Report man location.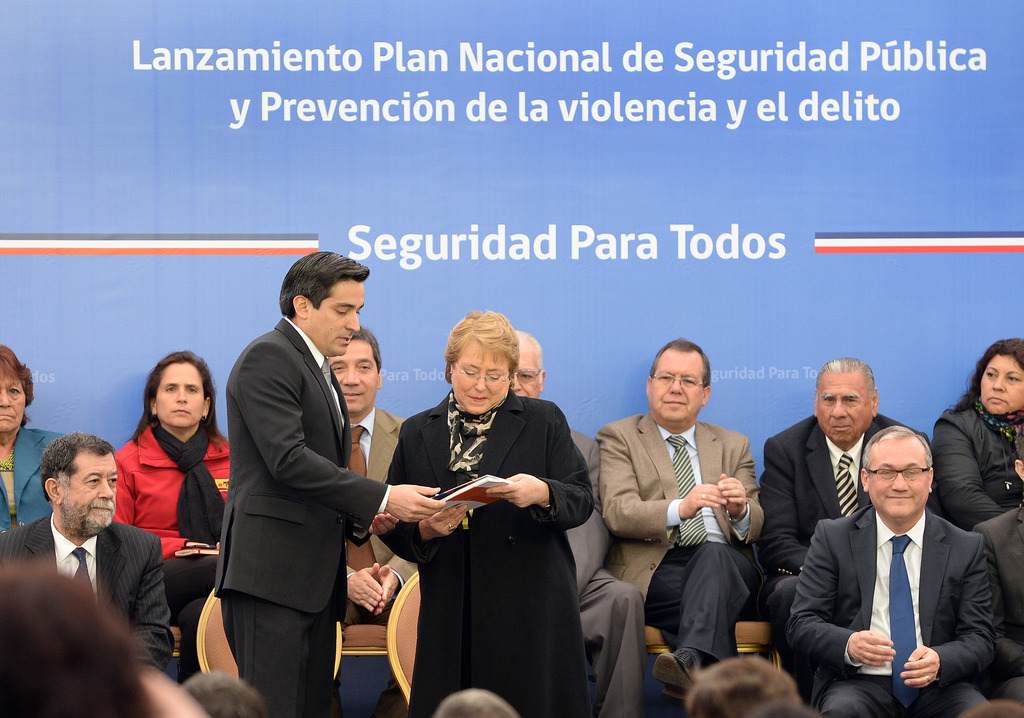
Report: crop(760, 359, 925, 717).
